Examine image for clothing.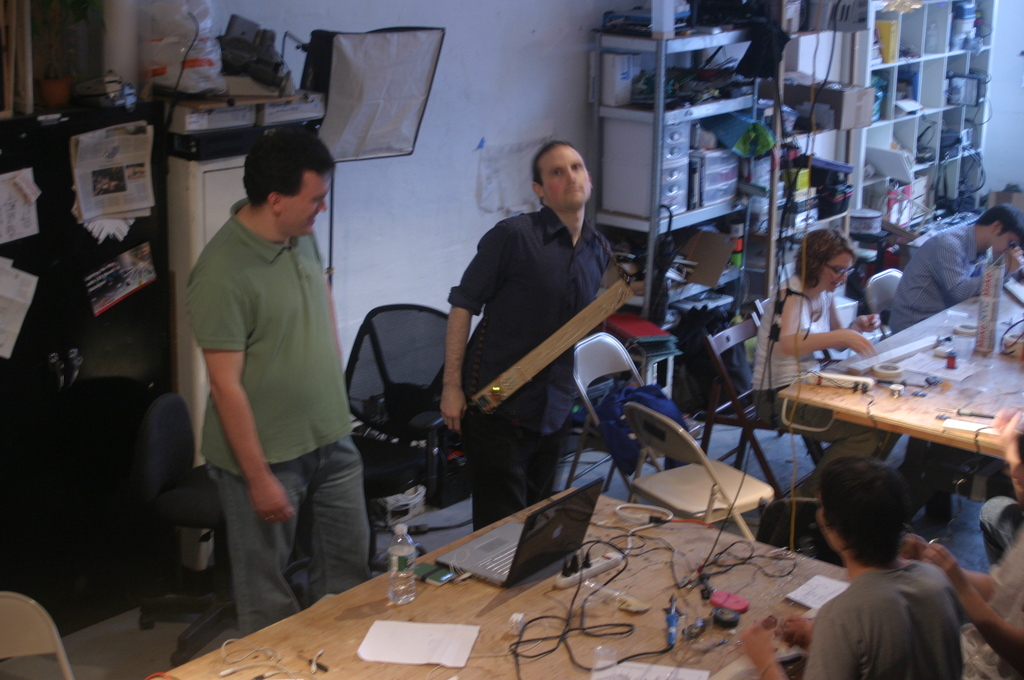
Examination result: <box>968,525,1023,679</box>.
